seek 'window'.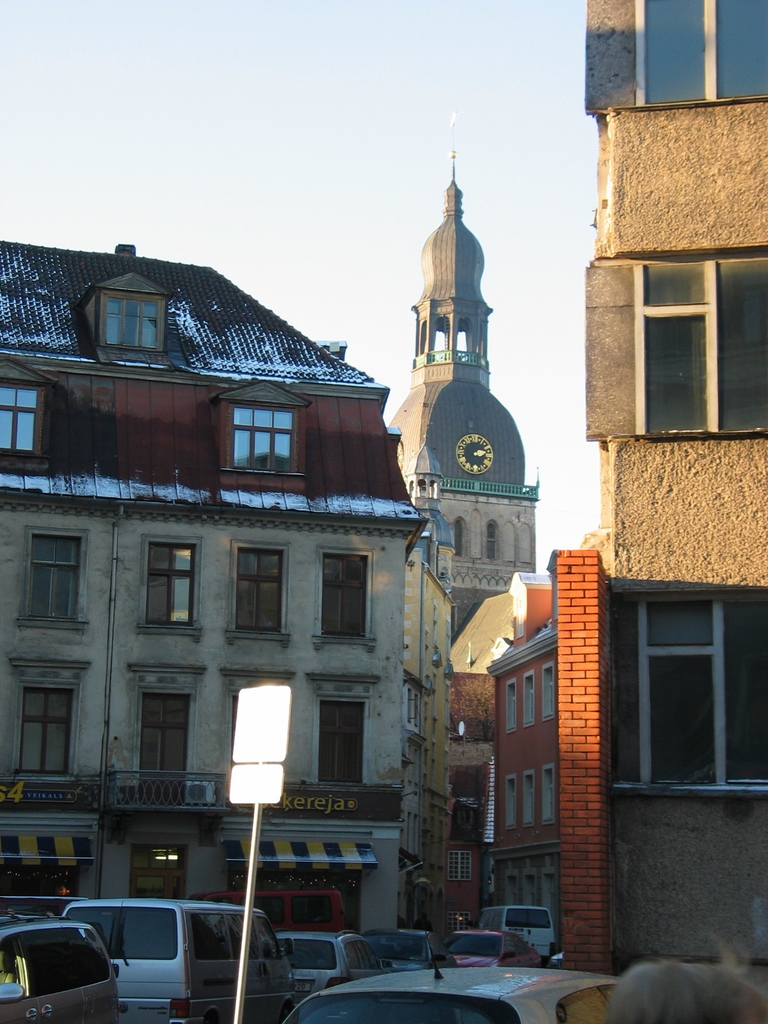
{"left": 537, "top": 769, "right": 551, "bottom": 825}.
